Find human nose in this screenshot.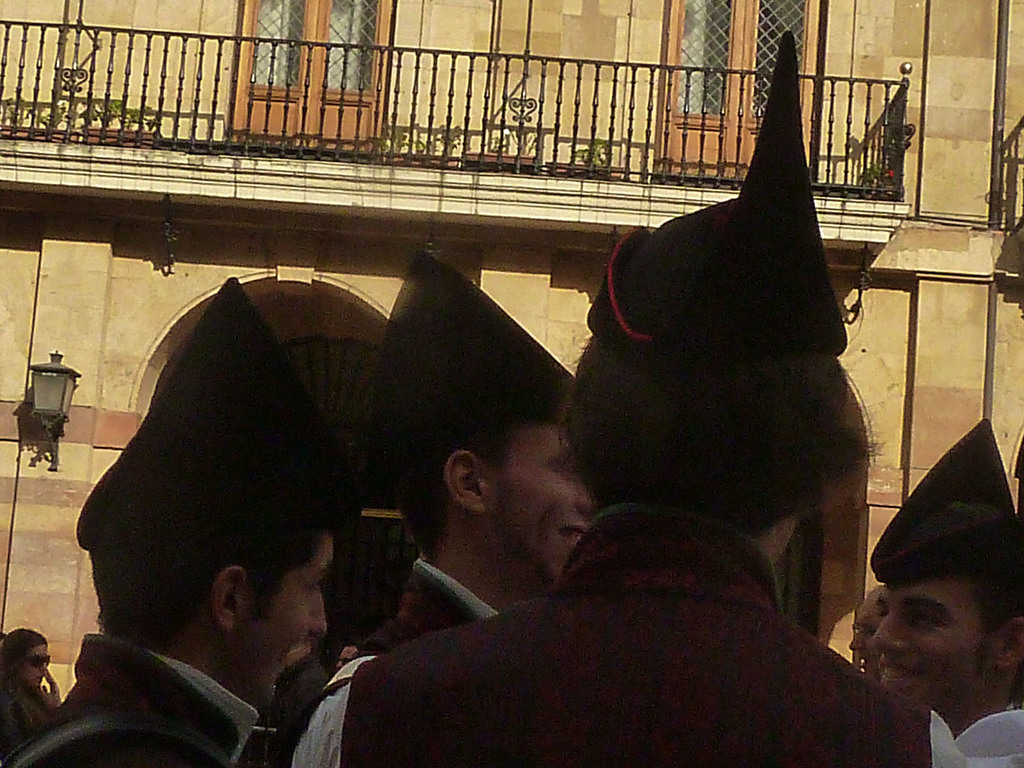
The bounding box for human nose is Rect(870, 611, 908, 653).
